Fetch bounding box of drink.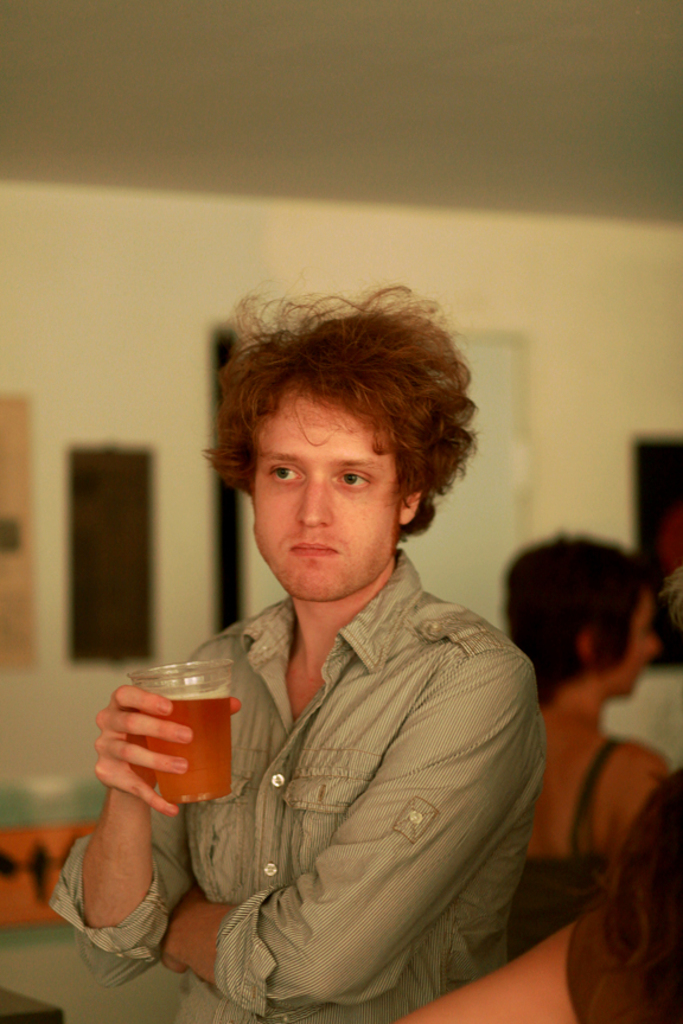
Bbox: x1=107, y1=659, x2=247, y2=818.
